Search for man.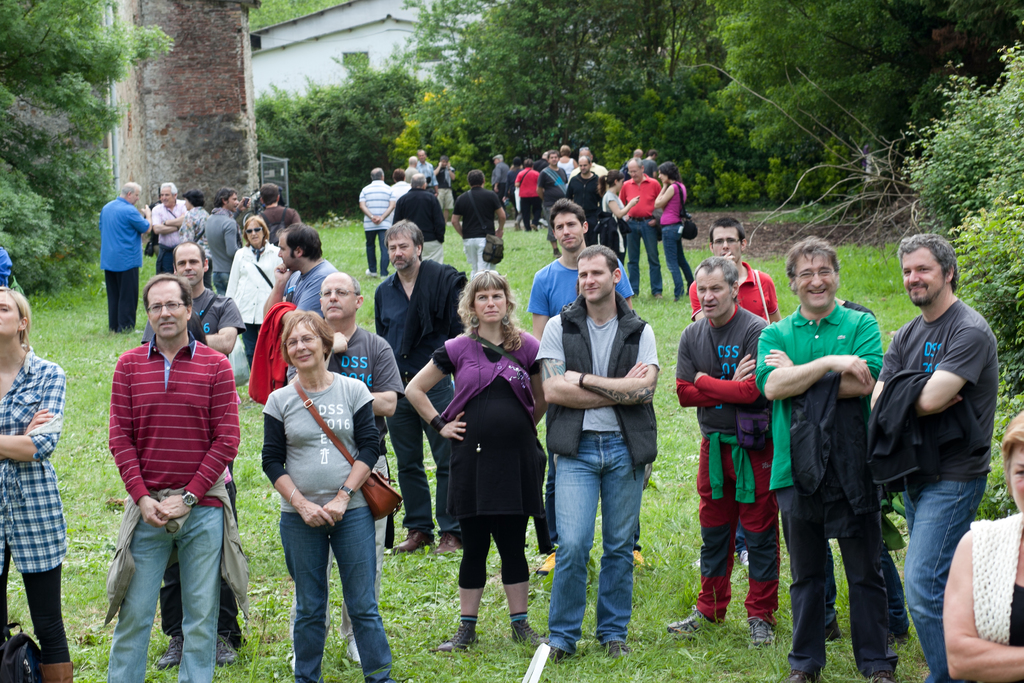
Found at Rect(402, 155, 420, 185).
